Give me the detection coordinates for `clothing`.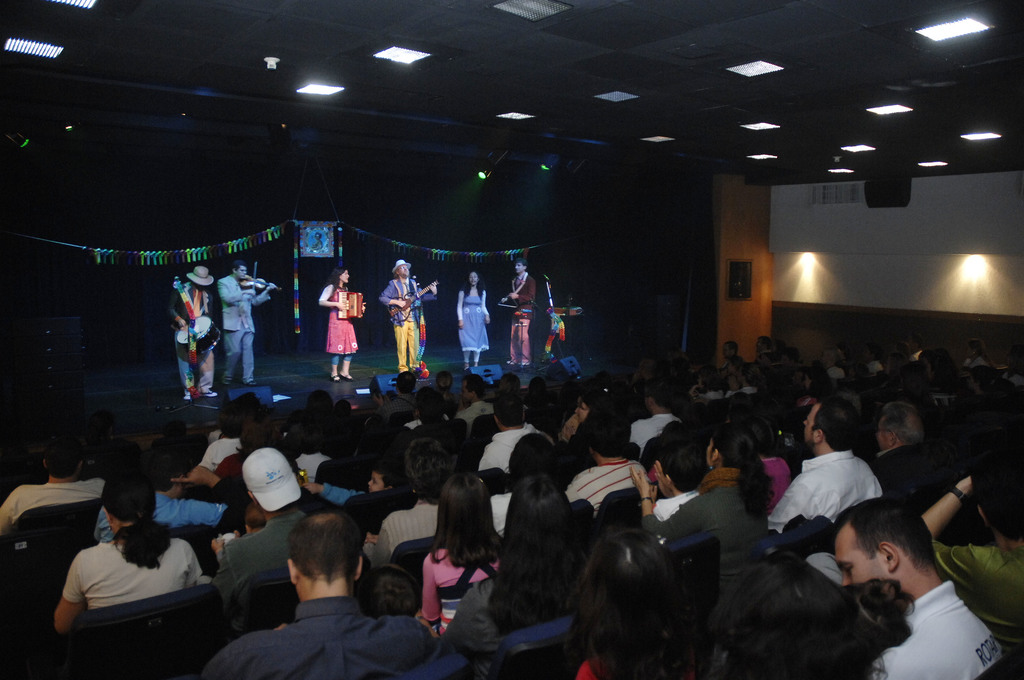
l=166, t=284, r=212, b=325.
